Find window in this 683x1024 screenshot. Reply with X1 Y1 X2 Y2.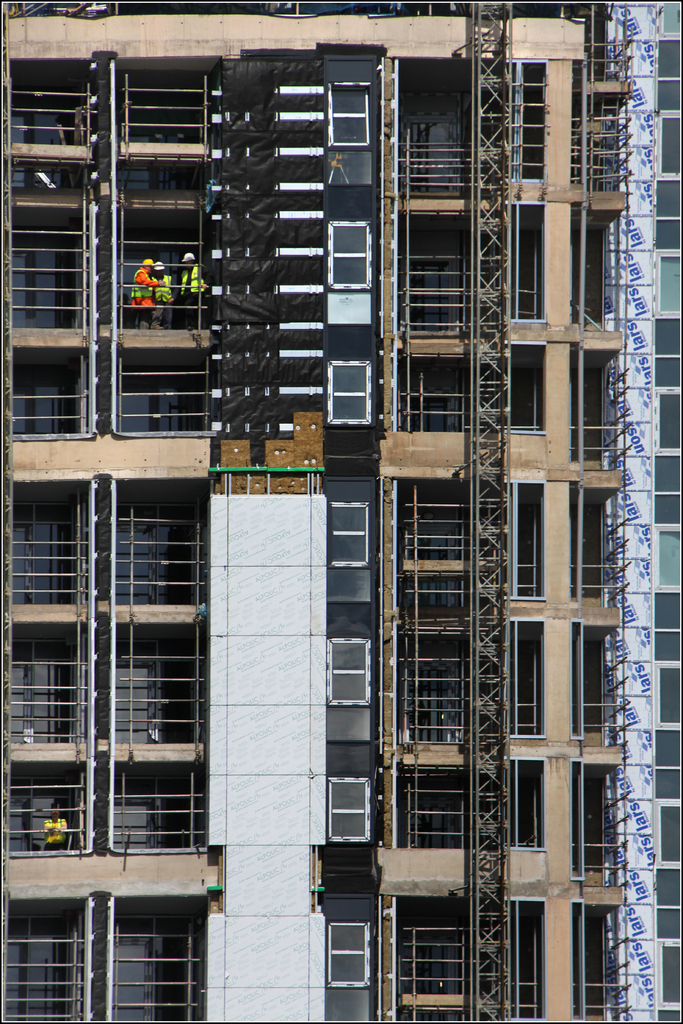
329 499 371 568.
